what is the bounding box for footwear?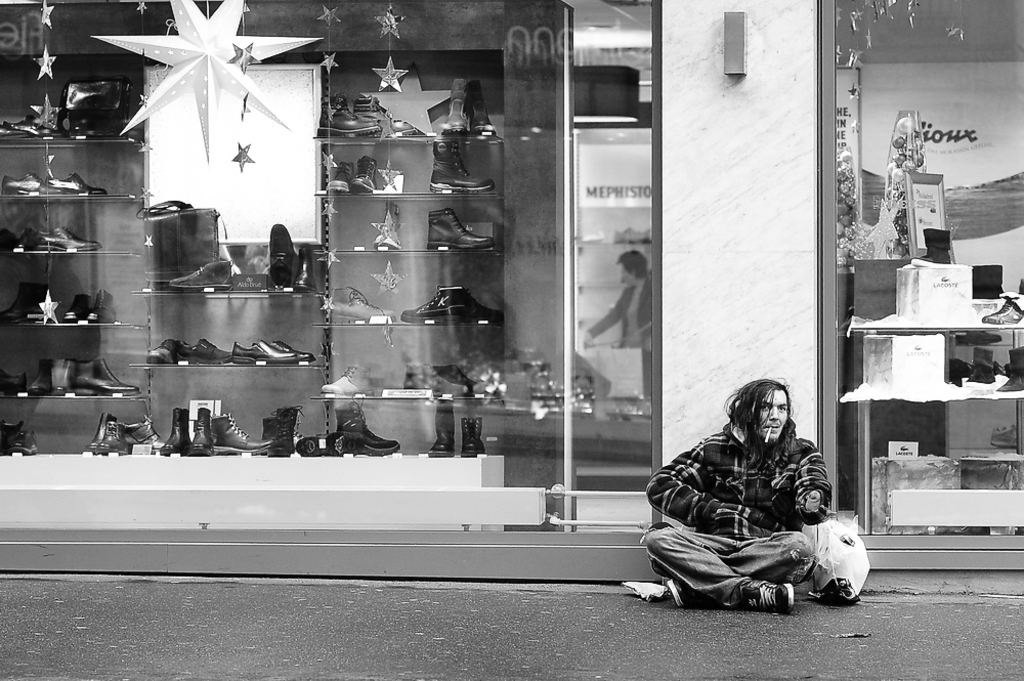
crop(211, 411, 271, 455).
